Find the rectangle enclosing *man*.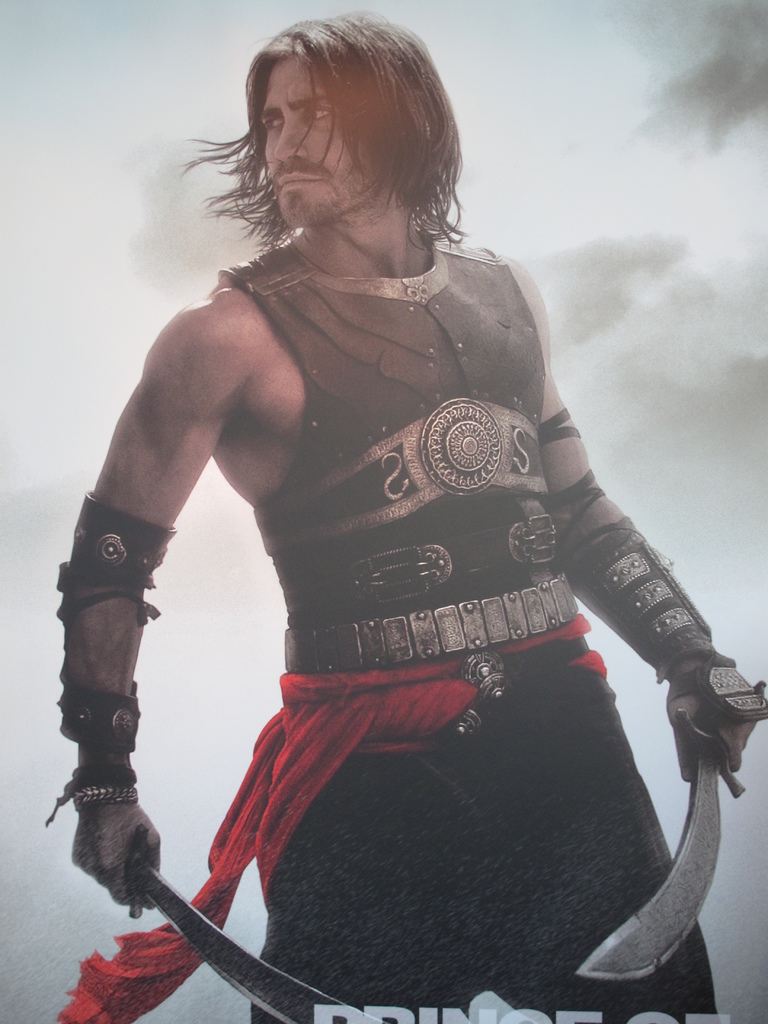
(37, 0, 740, 1023).
